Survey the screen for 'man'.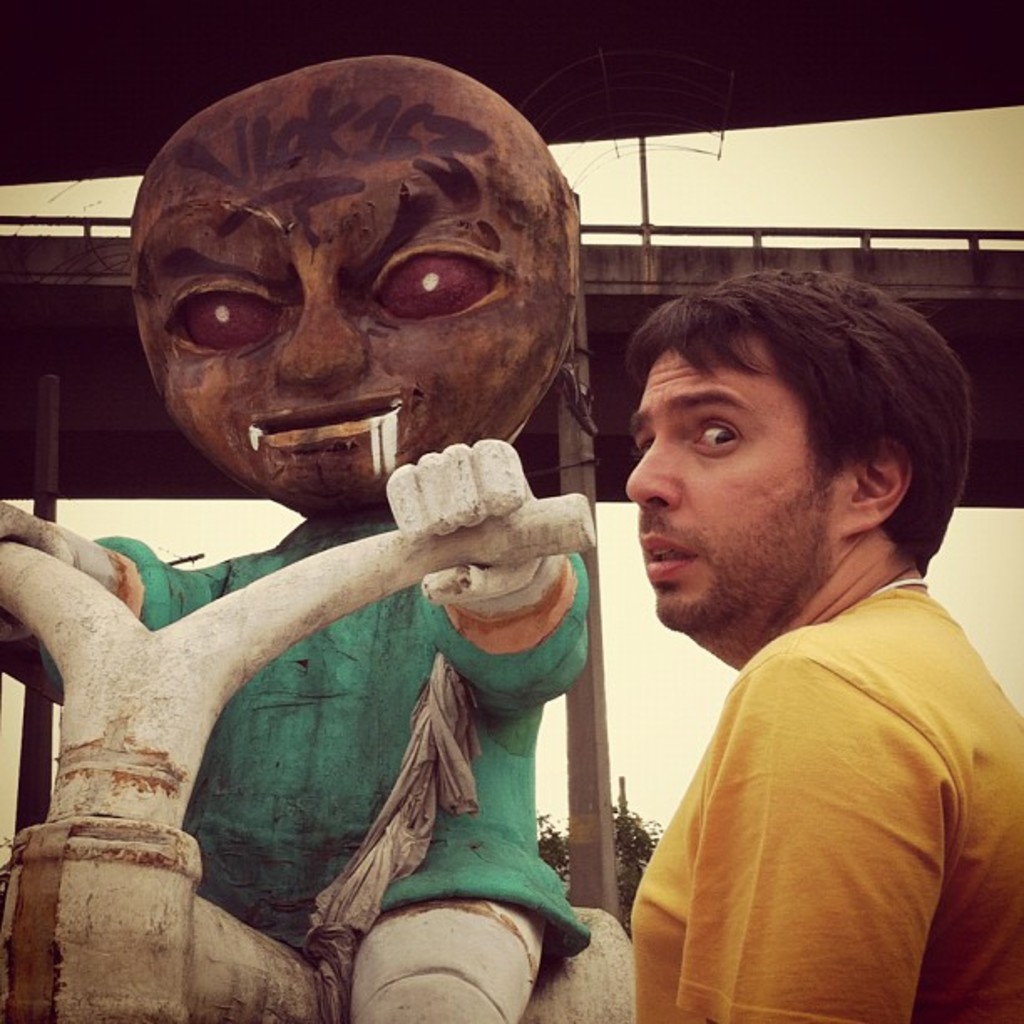
Survey found: (left=545, top=256, right=1023, bottom=1001).
